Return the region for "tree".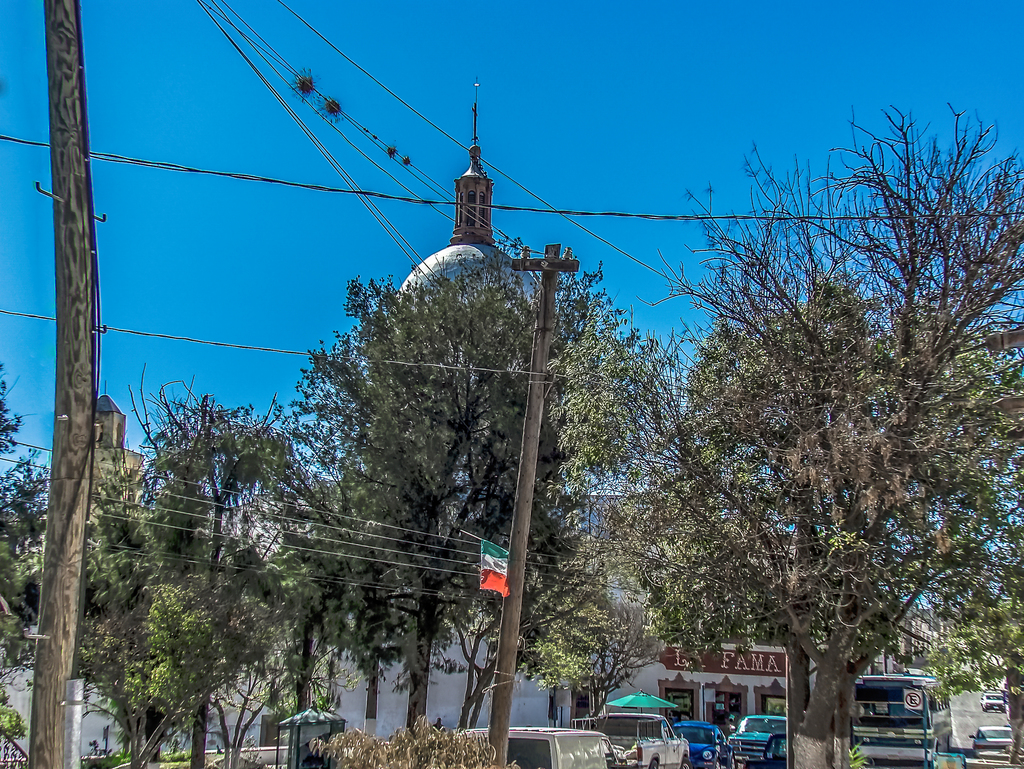
select_region(312, 229, 657, 718).
